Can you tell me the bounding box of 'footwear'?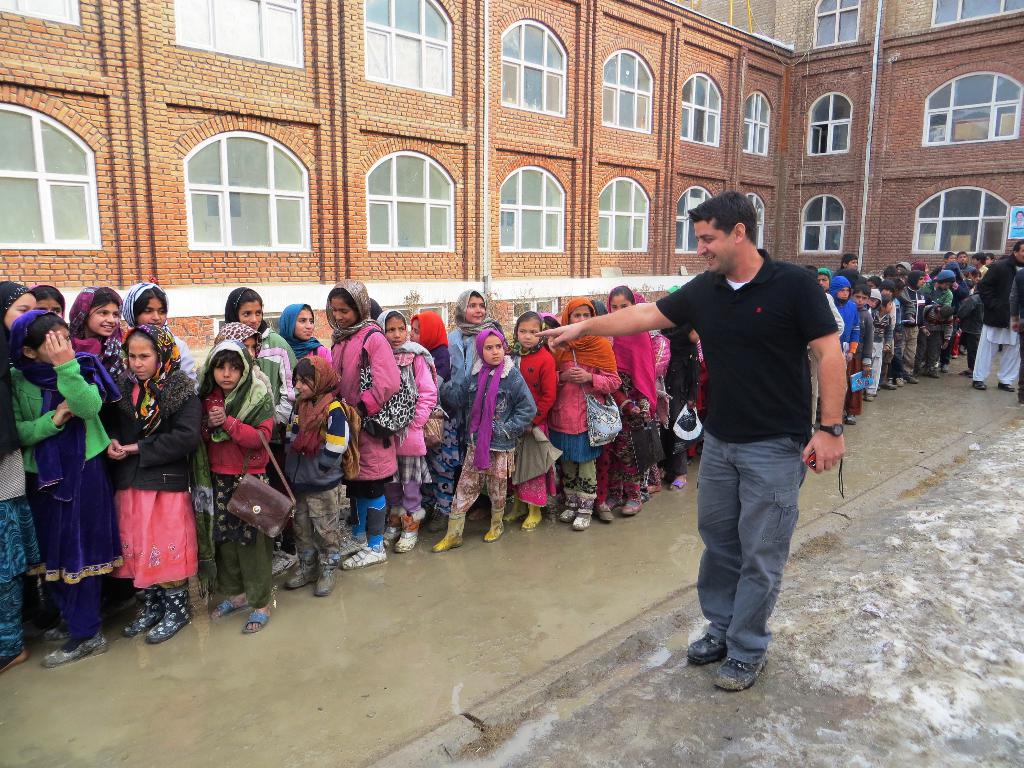
214,597,244,620.
